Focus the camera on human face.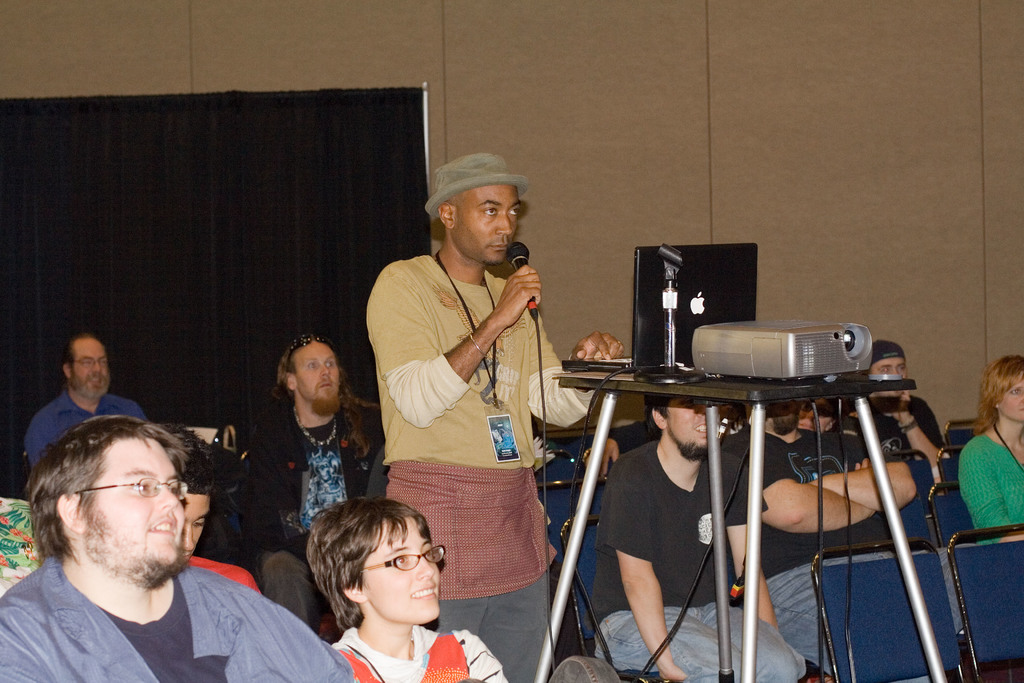
Focus region: box=[358, 518, 440, 627].
